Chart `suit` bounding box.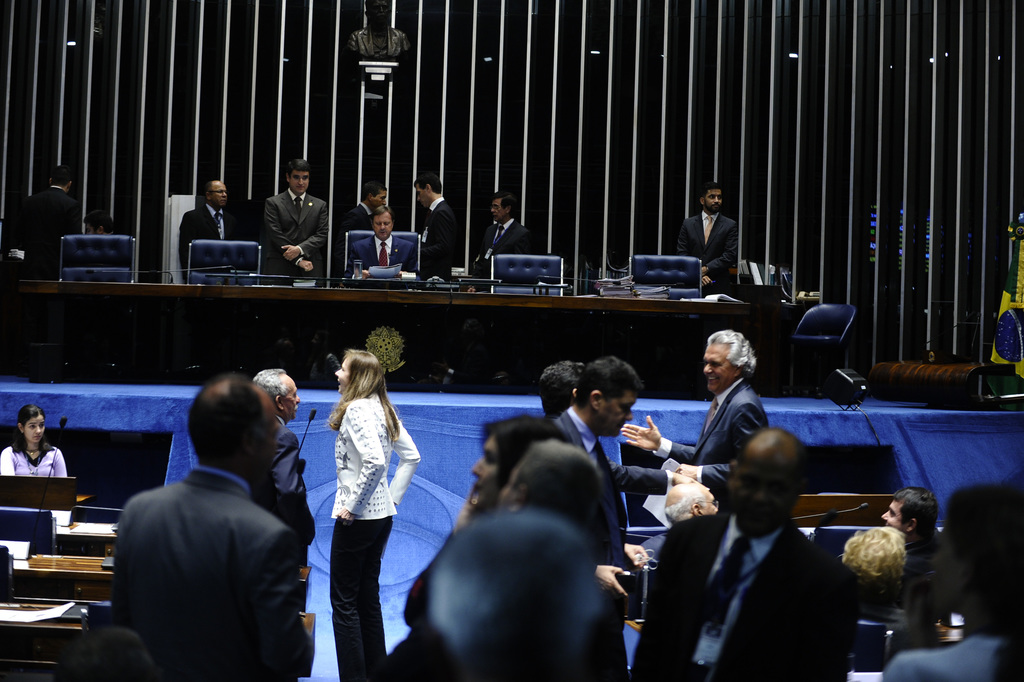
Charted: bbox=[265, 187, 330, 286].
